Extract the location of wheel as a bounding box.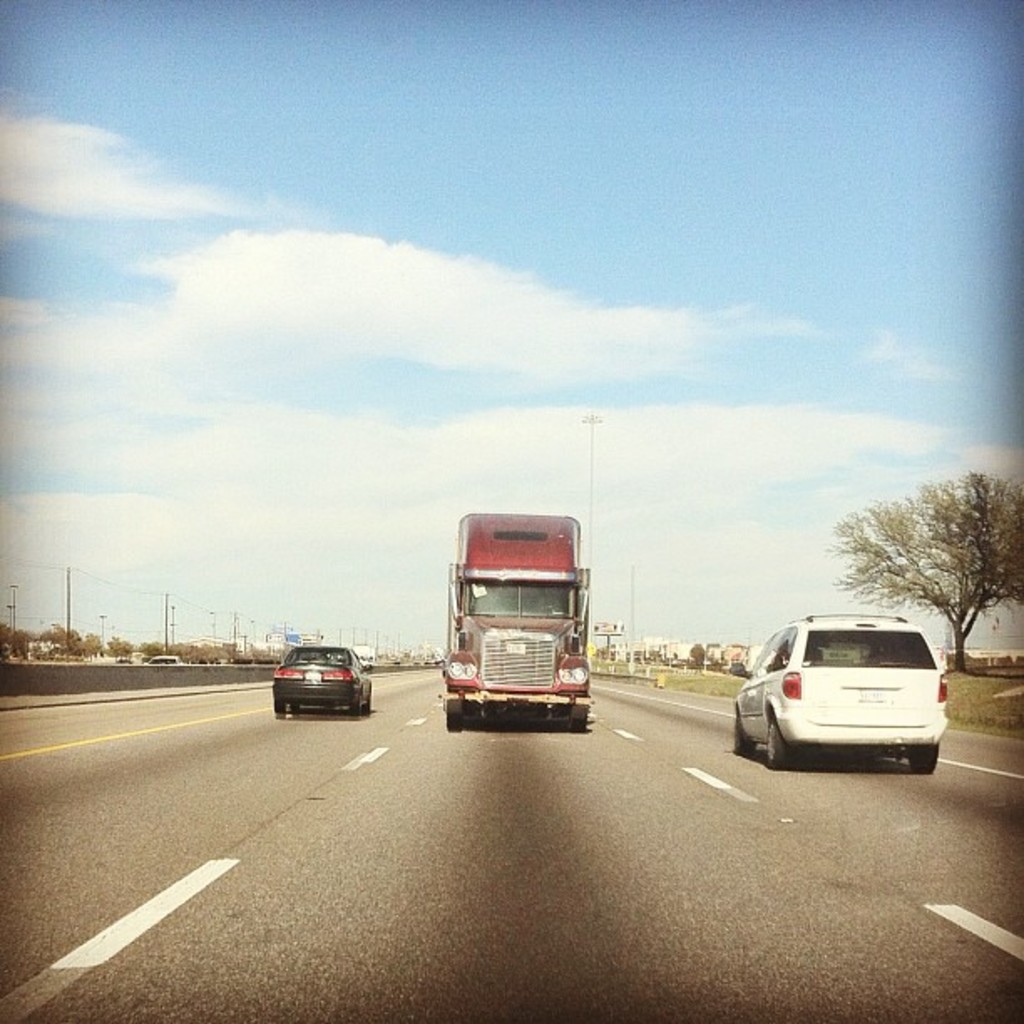
[266,701,298,721].
